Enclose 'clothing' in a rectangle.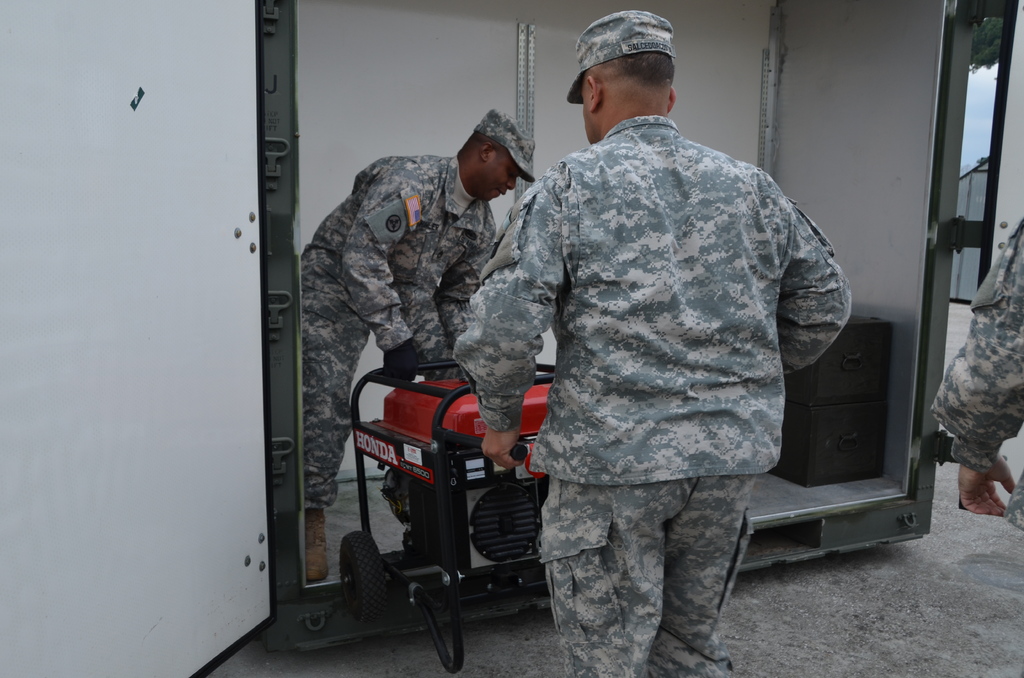
(927, 216, 1023, 541).
